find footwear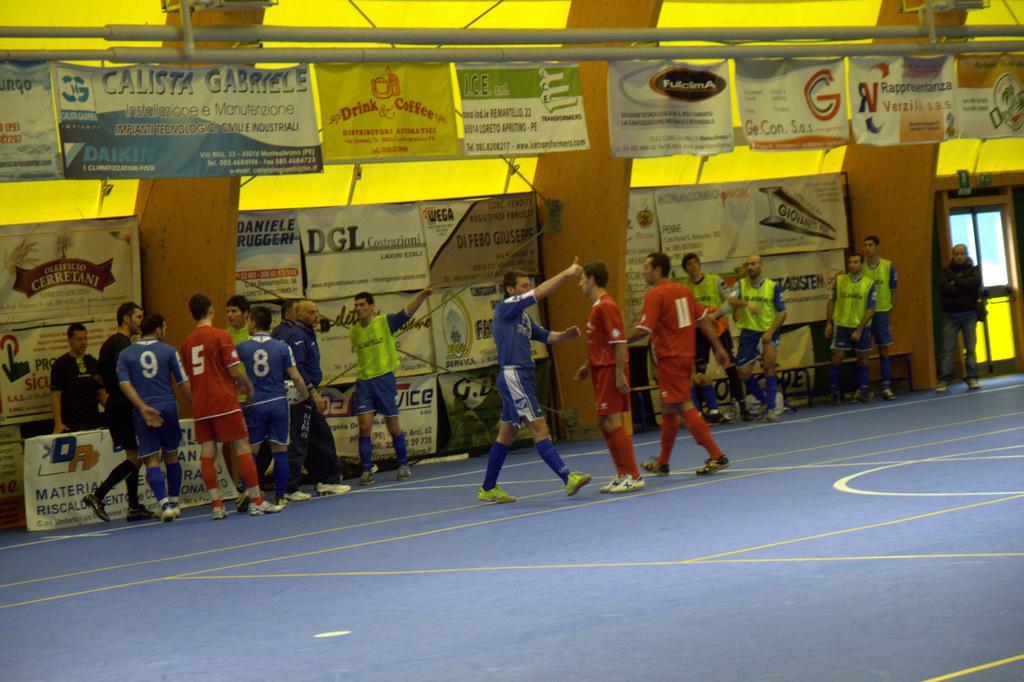
detection(83, 493, 110, 521)
